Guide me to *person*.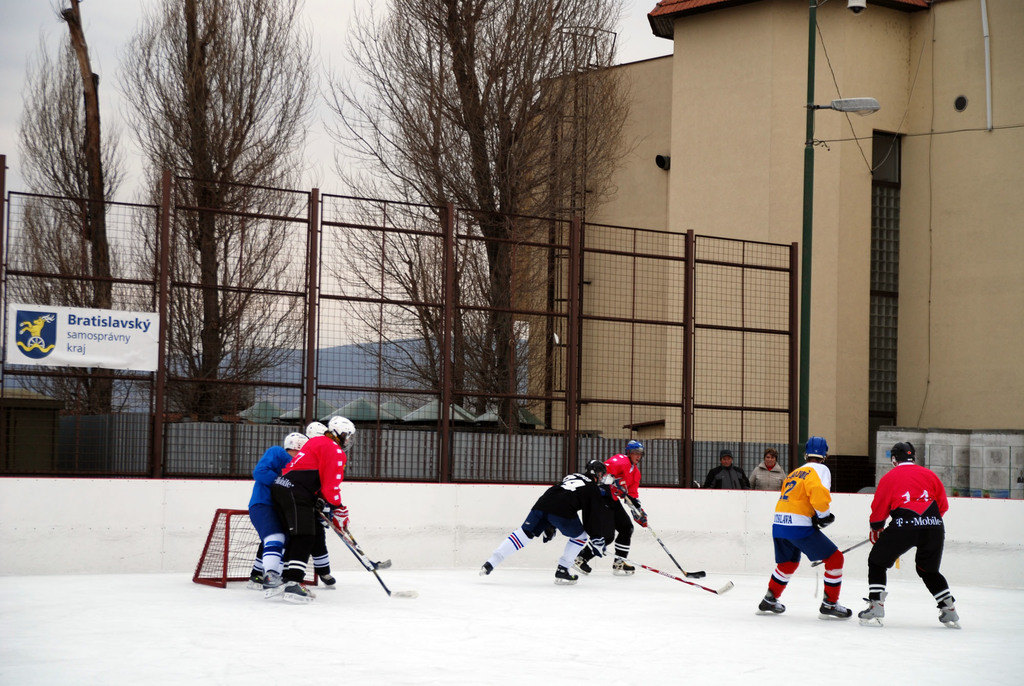
Guidance: 243:427:296:583.
